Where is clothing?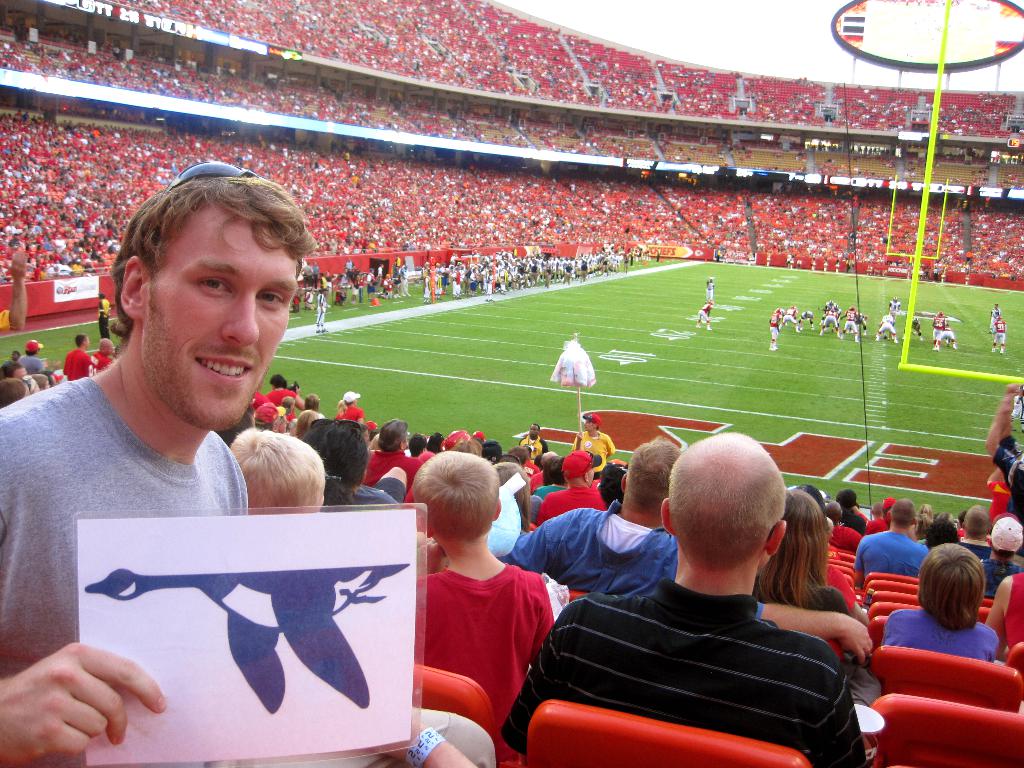
{"left": 20, "top": 349, "right": 52, "bottom": 373}.
